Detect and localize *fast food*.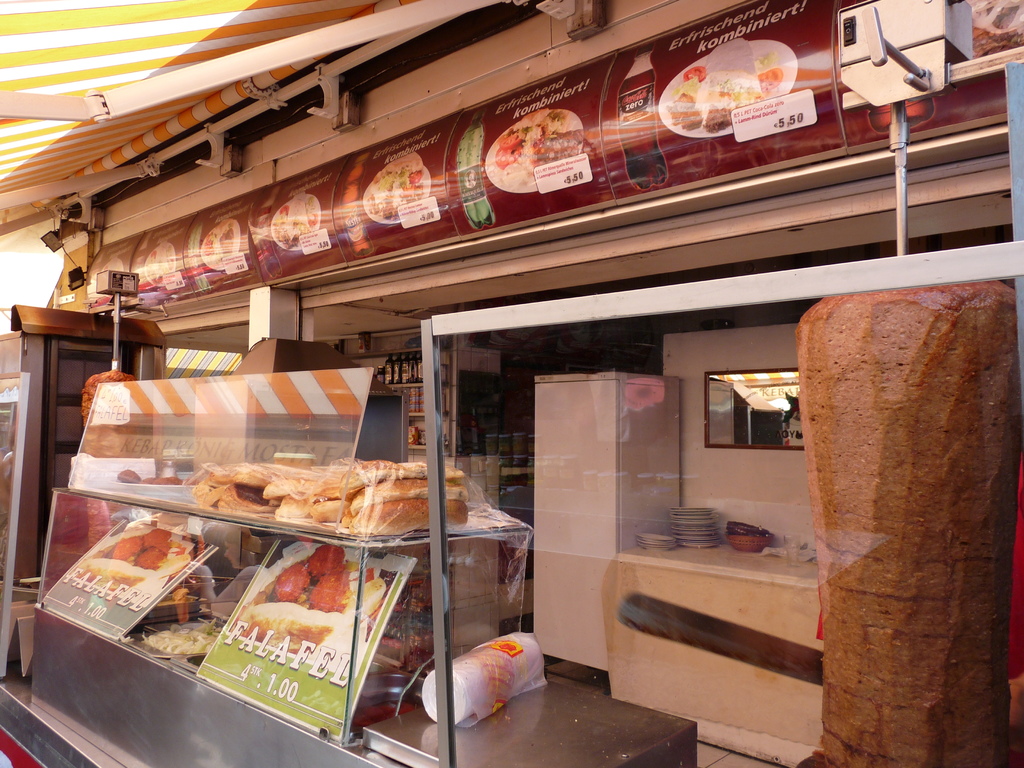
Localized at box=[284, 449, 472, 539].
